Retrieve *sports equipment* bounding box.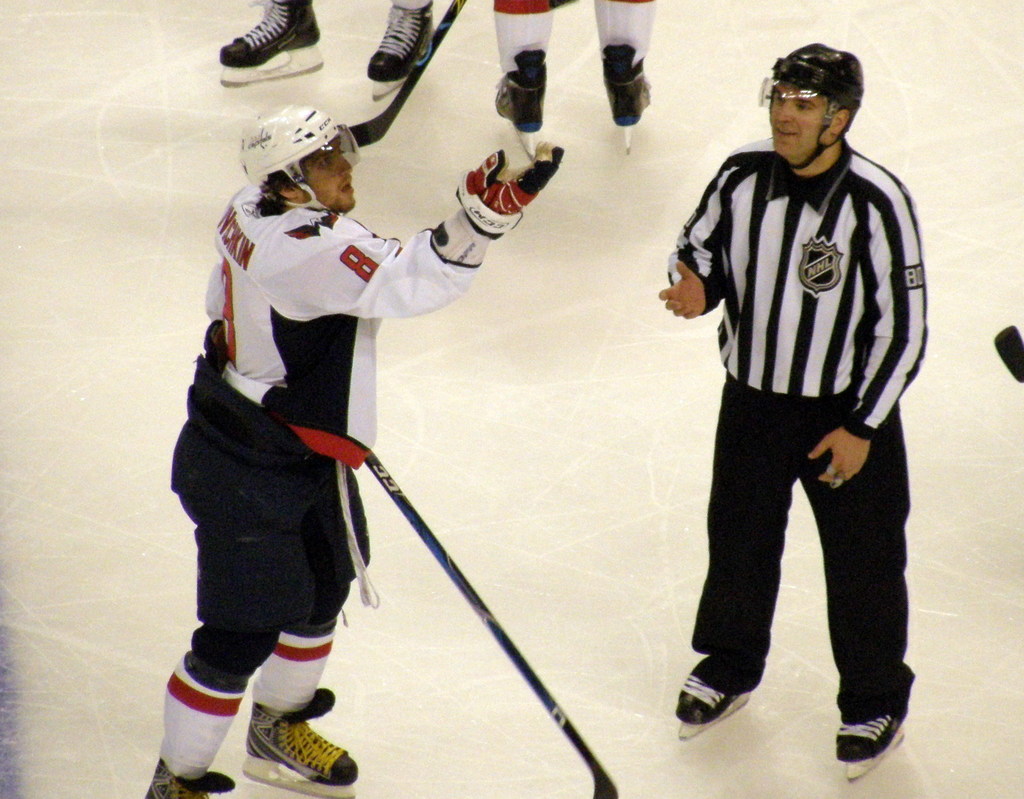
Bounding box: box=[835, 702, 908, 786].
